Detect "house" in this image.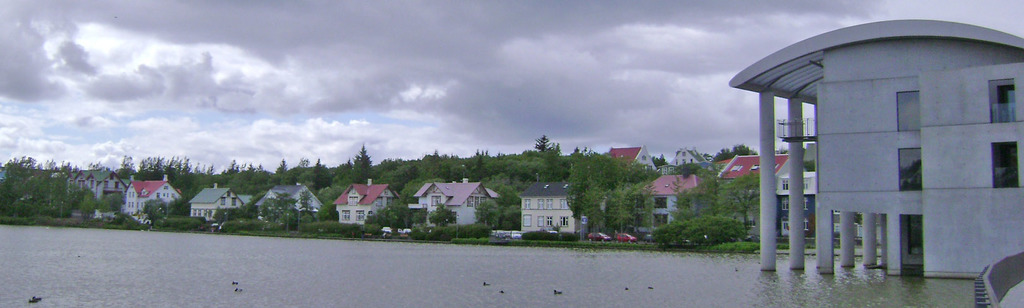
Detection: [410, 178, 500, 227].
